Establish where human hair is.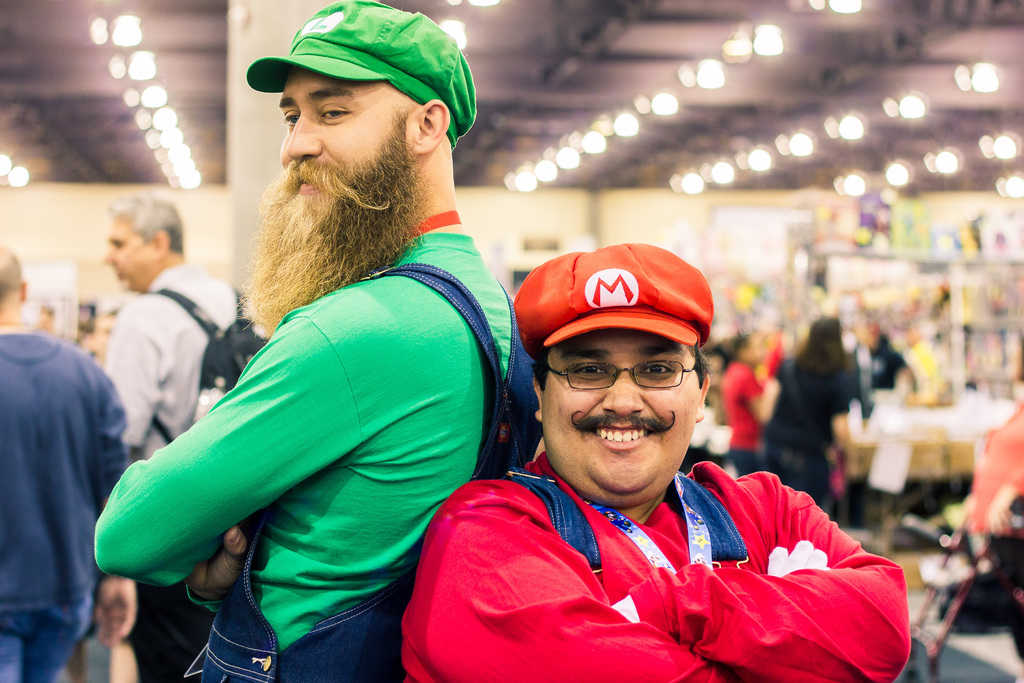
Established at bbox=[0, 247, 24, 304].
